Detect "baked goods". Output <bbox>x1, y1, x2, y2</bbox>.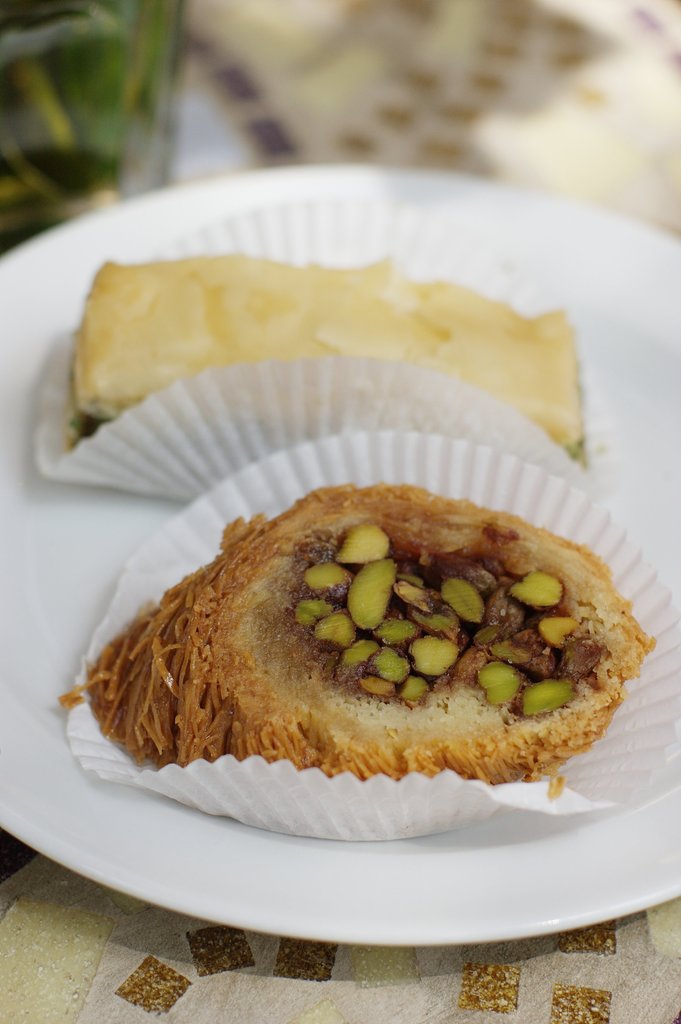
<bbox>67, 479, 664, 780</bbox>.
